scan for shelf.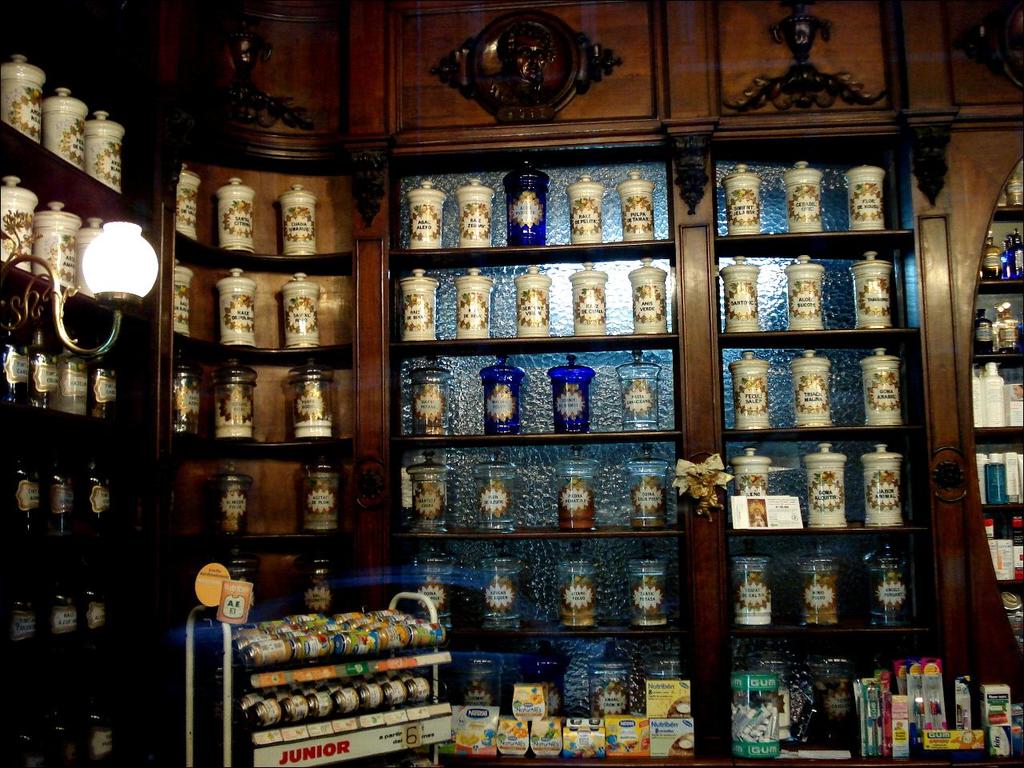
Scan result: [717,527,925,650].
